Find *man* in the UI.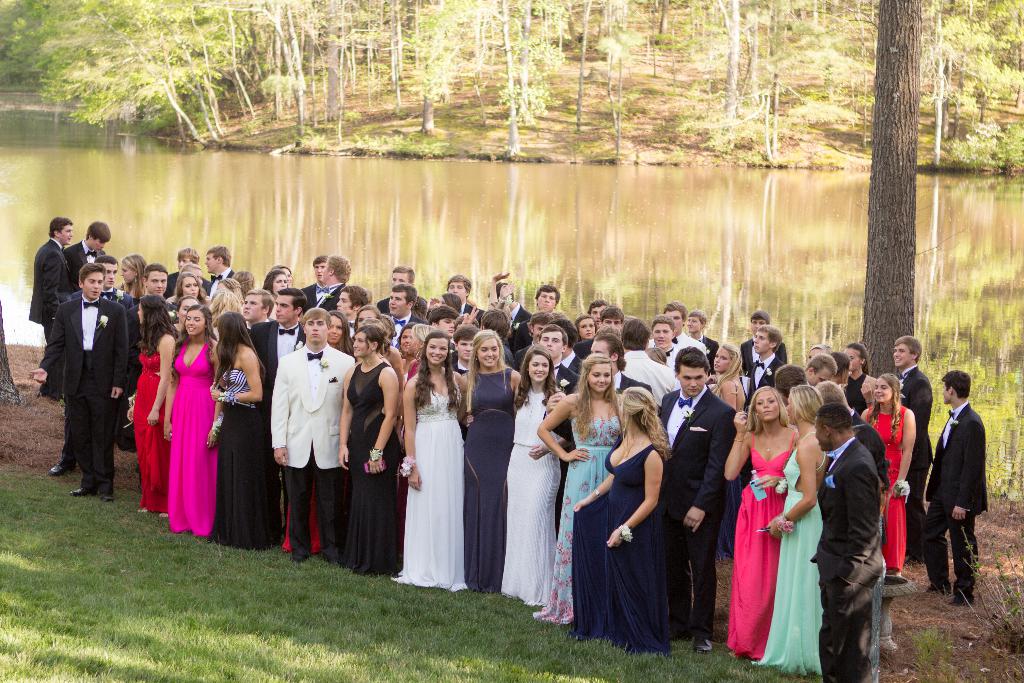
UI element at [left=886, top=336, right=940, bottom=557].
